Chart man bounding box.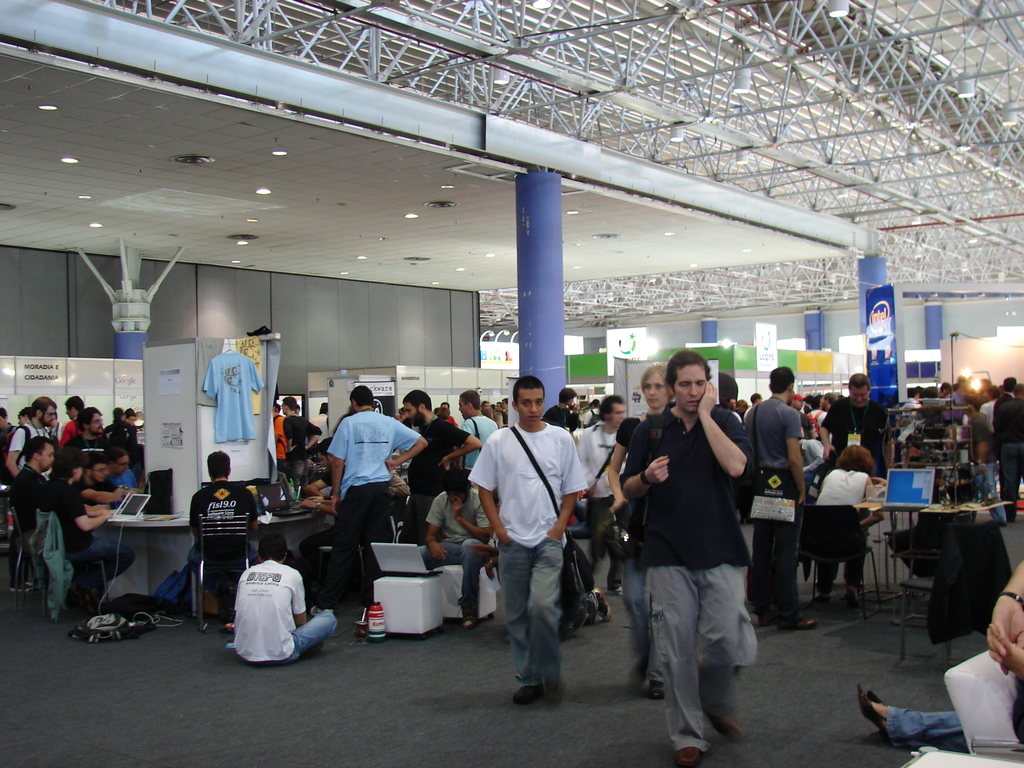
Charted: bbox=(614, 353, 777, 753).
